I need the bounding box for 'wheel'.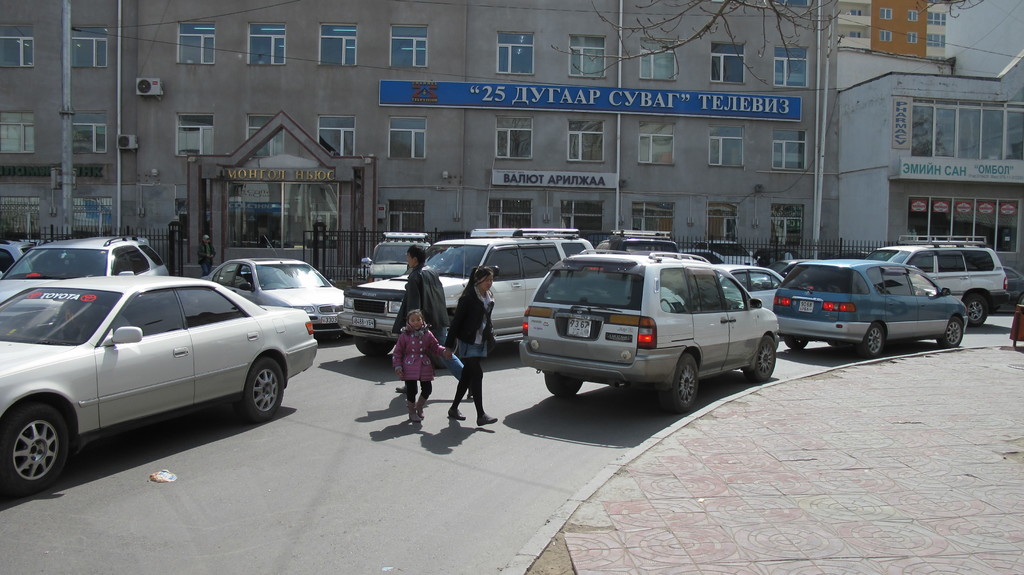
Here it is: <bbox>433, 316, 462, 368</bbox>.
